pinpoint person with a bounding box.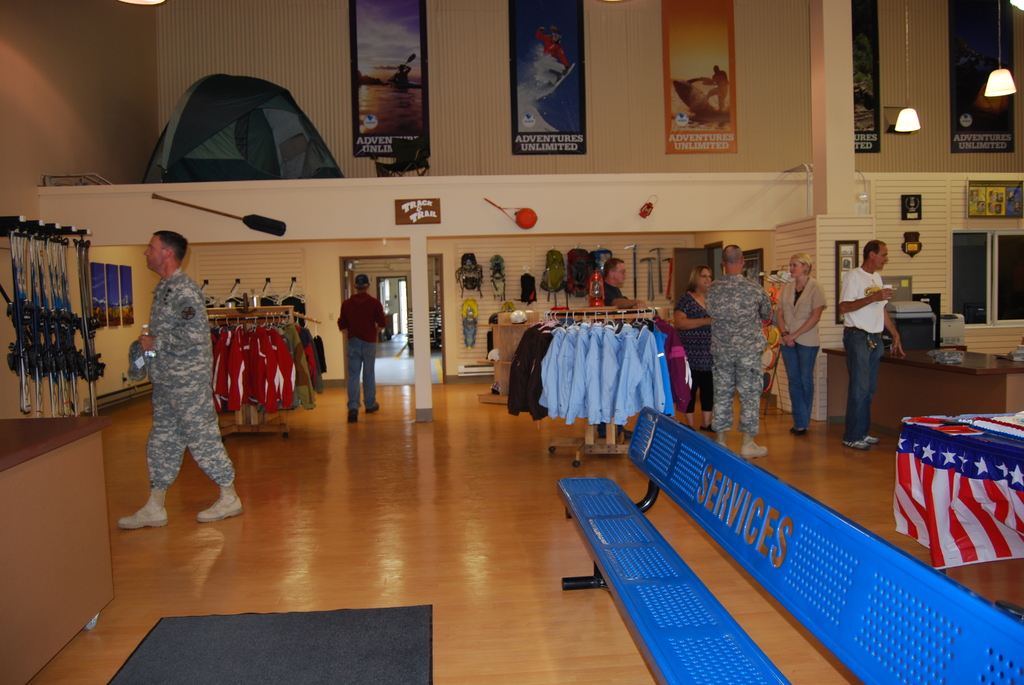
Rect(773, 253, 831, 432).
